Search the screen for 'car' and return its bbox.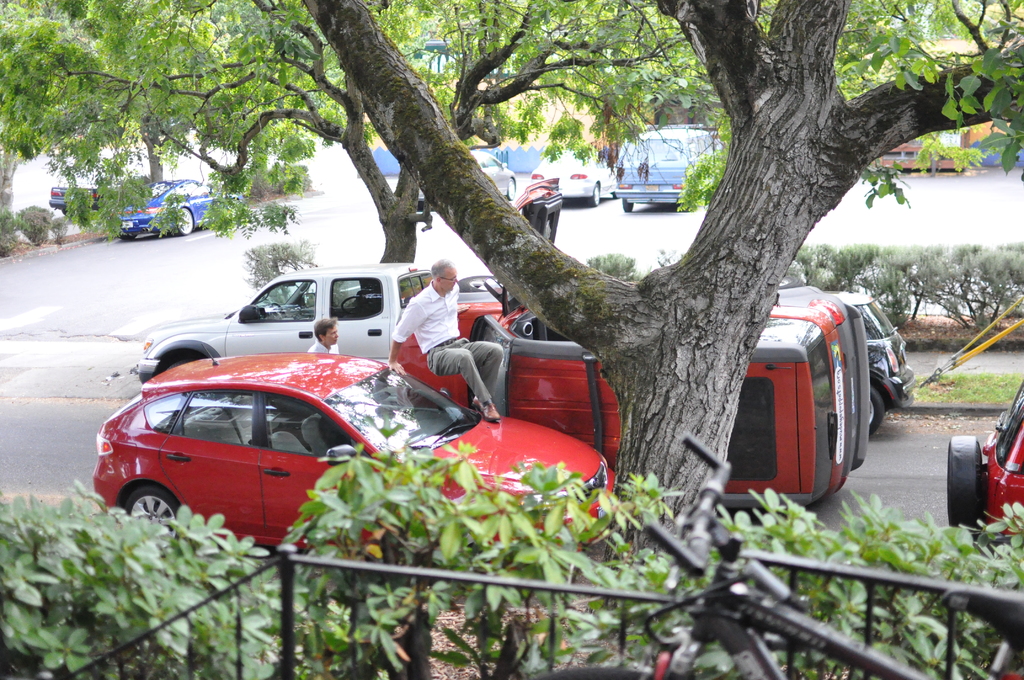
Found: x1=50, y1=166, x2=124, y2=222.
